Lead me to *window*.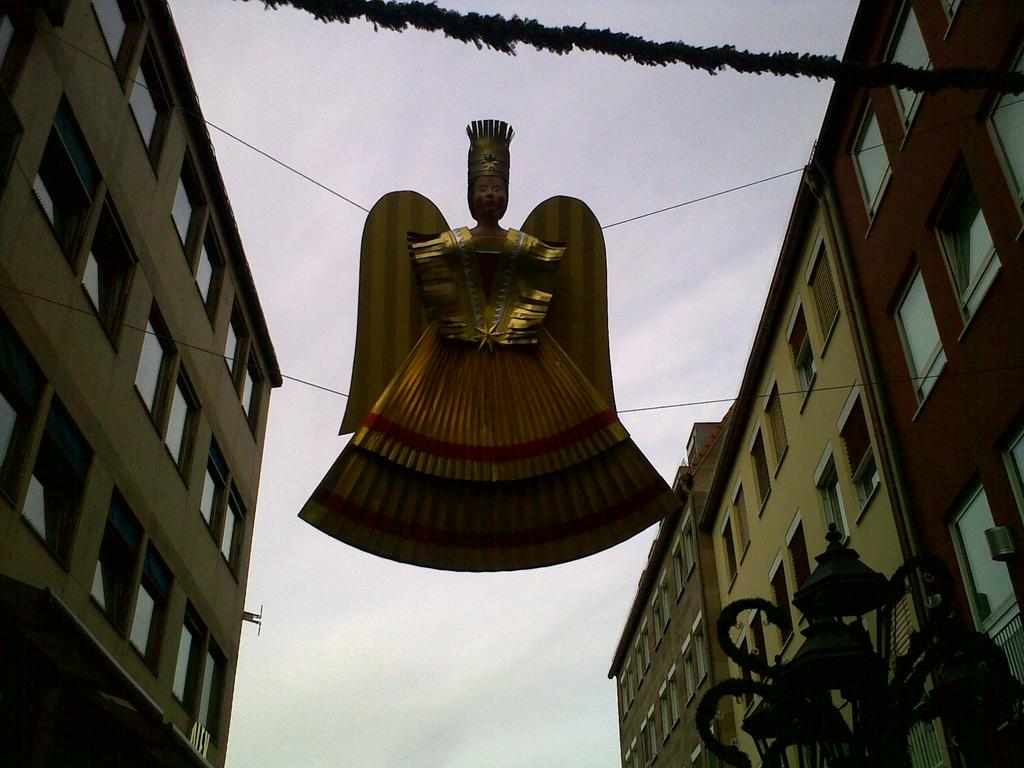
Lead to x1=222, y1=296, x2=269, y2=446.
